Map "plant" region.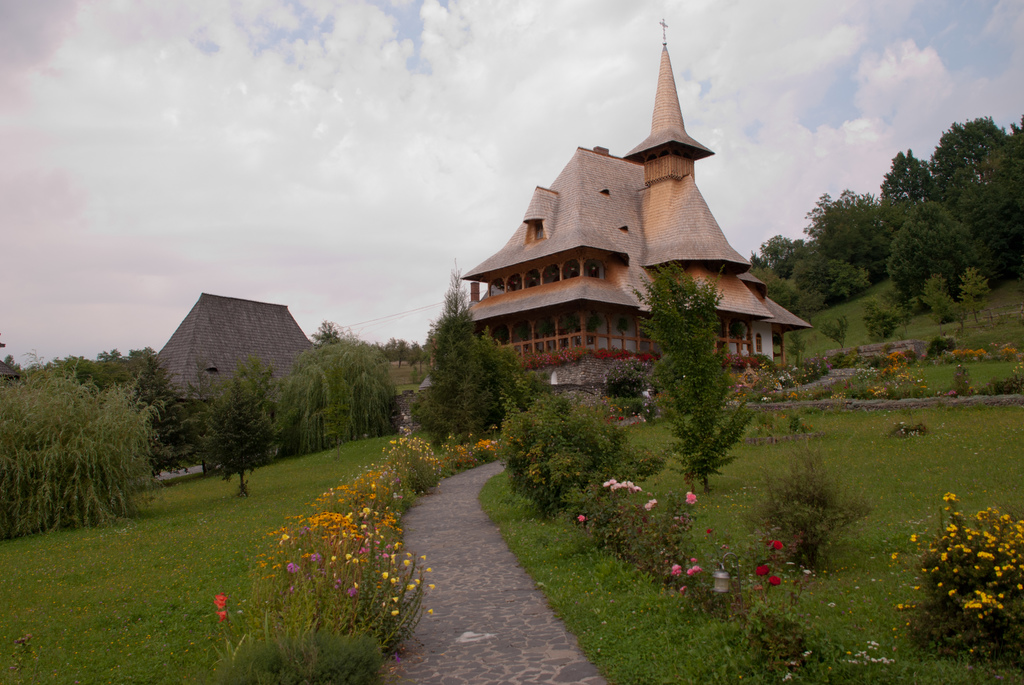
Mapped to 530,451,565,510.
